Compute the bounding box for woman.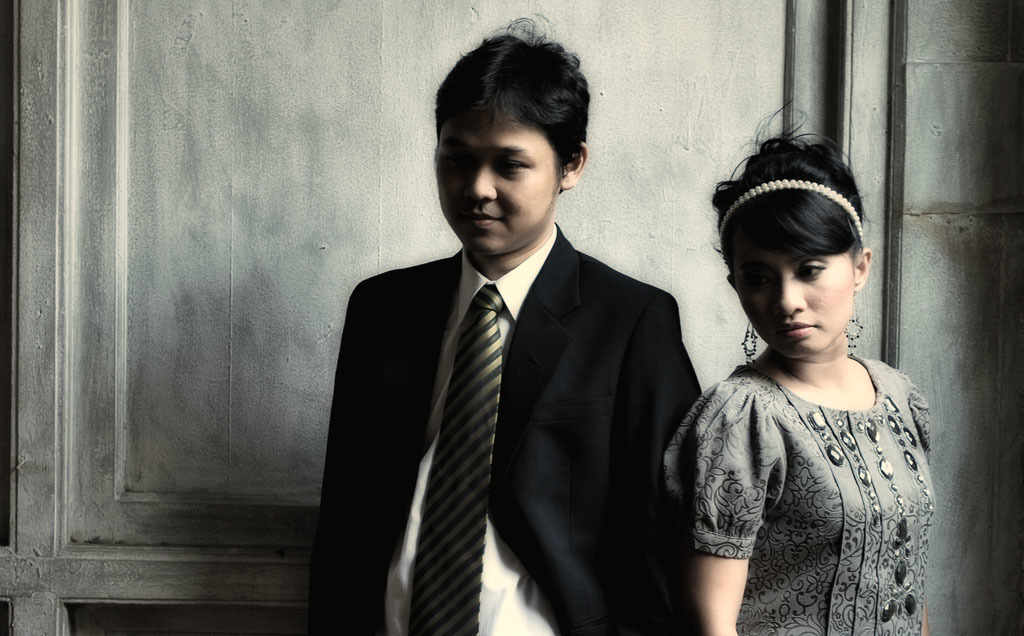
(683, 107, 944, 635).
